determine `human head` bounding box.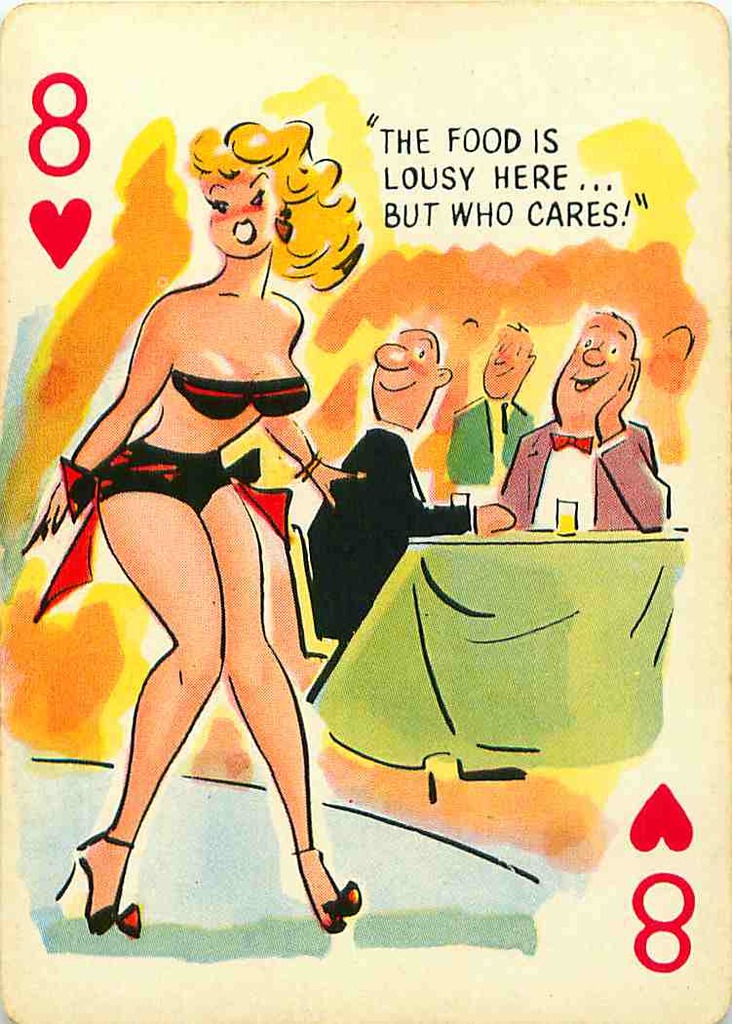
Determined: detection(181, 122, 366, 264).
